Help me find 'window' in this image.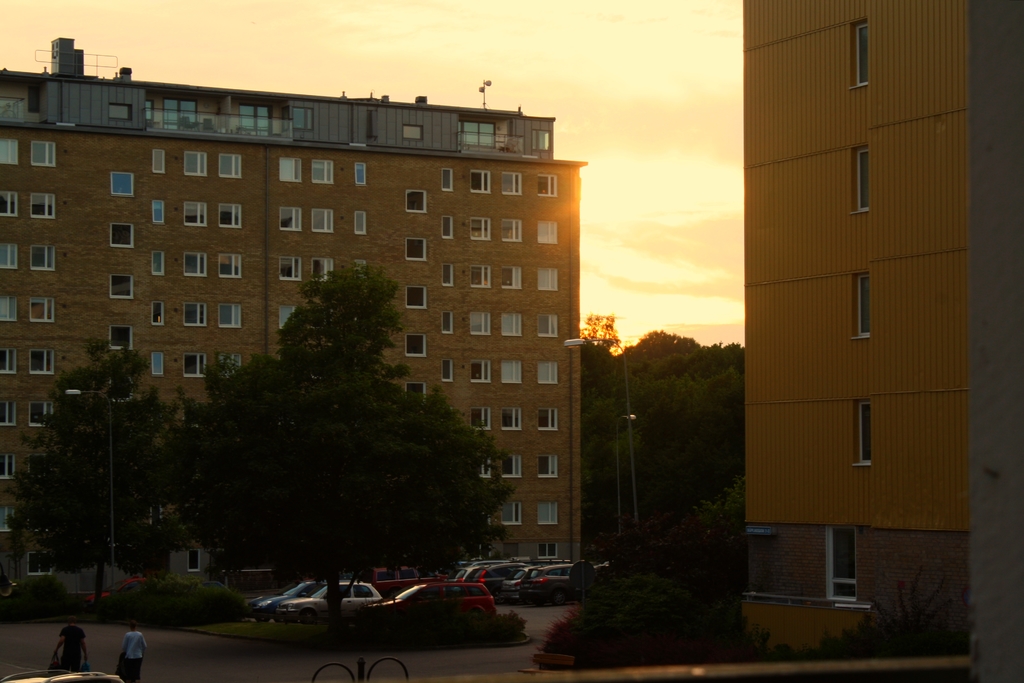
Found it: locate(278, 305, 298, 327).
